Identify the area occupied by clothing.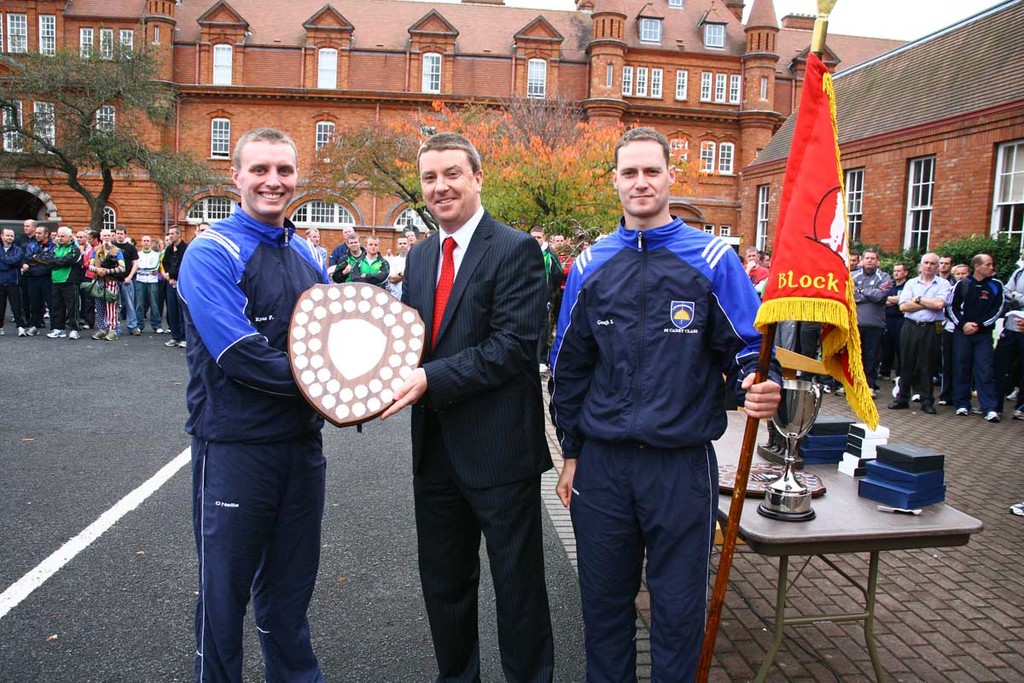
Area: 96, 243, 125, 329.
